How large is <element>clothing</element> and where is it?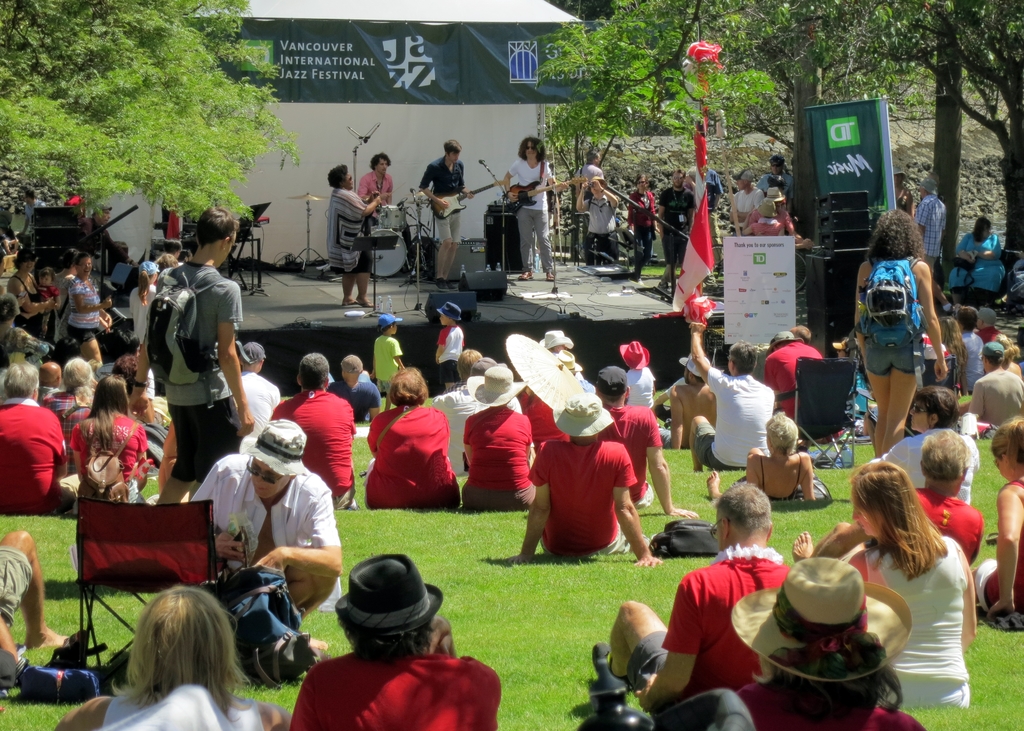
Bounding box: locate(99, 680, 264, 730).
